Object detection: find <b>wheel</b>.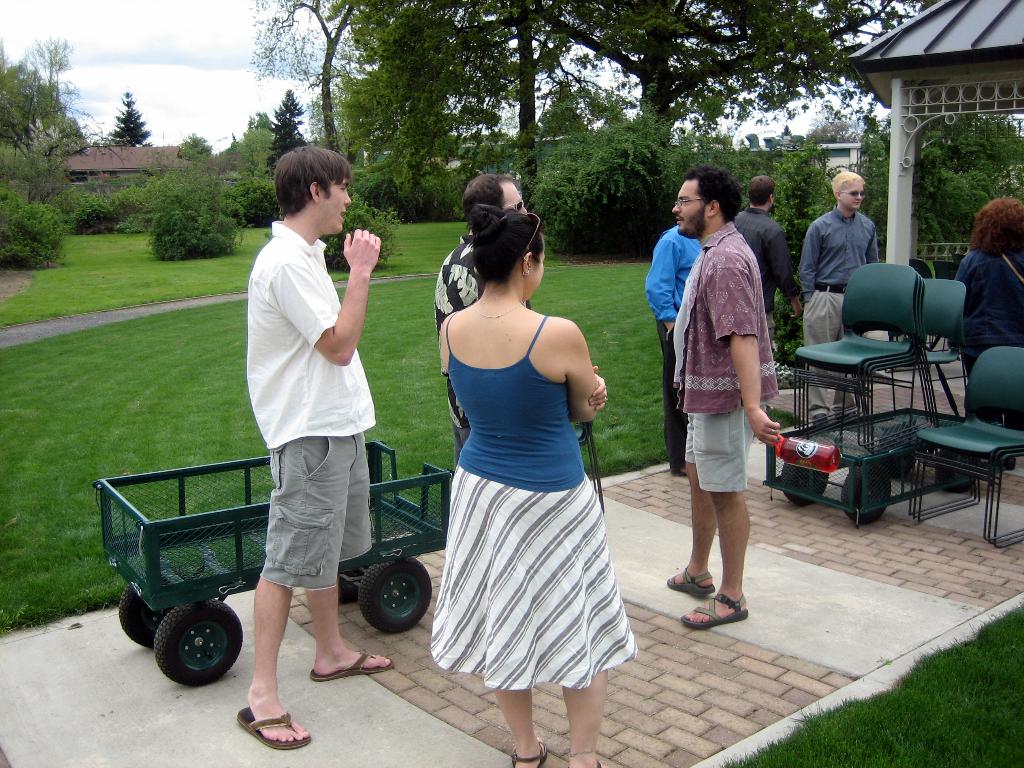
detection(933, 446, 978, 493).
